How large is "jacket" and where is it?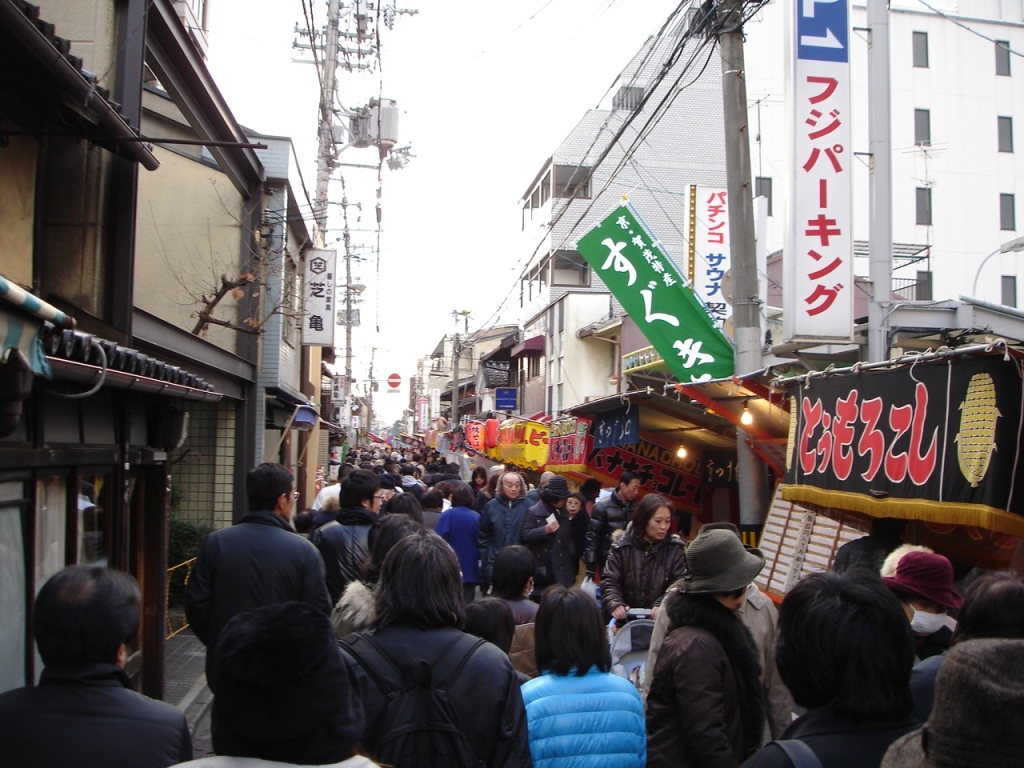
Bounding box: box=[522, 664, 649, 767].
